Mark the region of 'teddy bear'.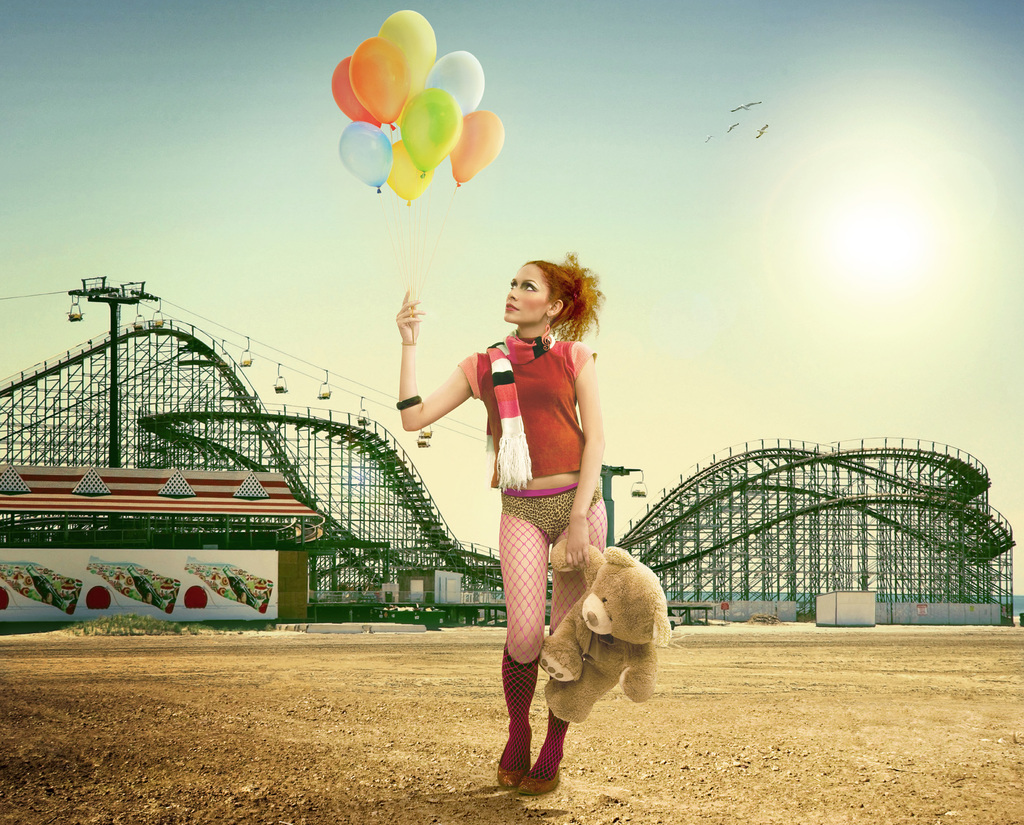
Region: 539, 537, 671, 724.
